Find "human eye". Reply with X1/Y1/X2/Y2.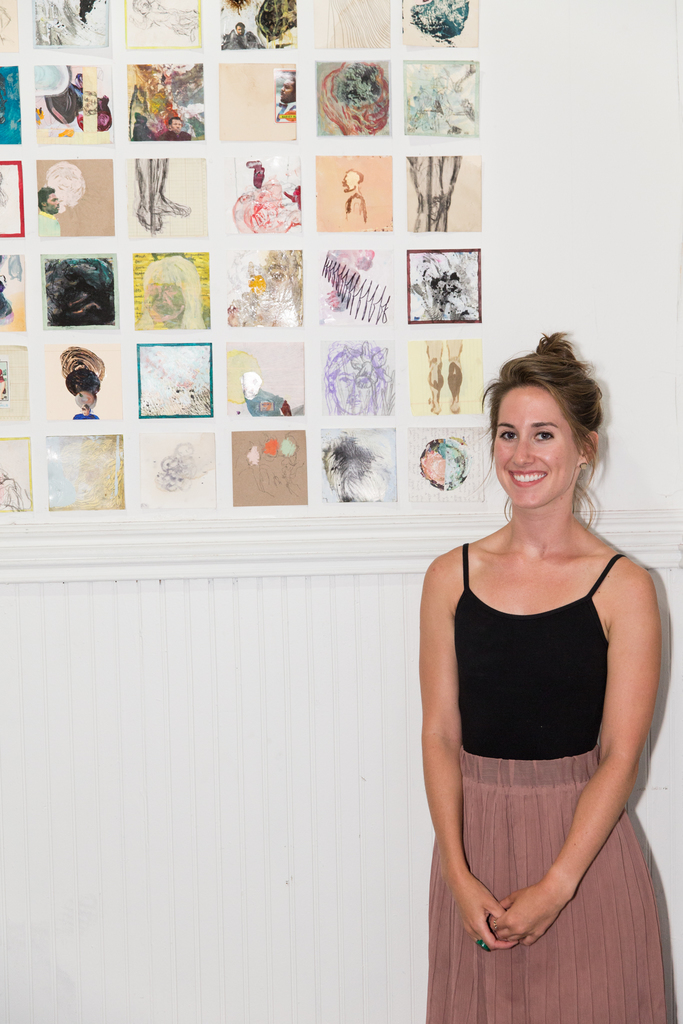
529/426/559/444.
